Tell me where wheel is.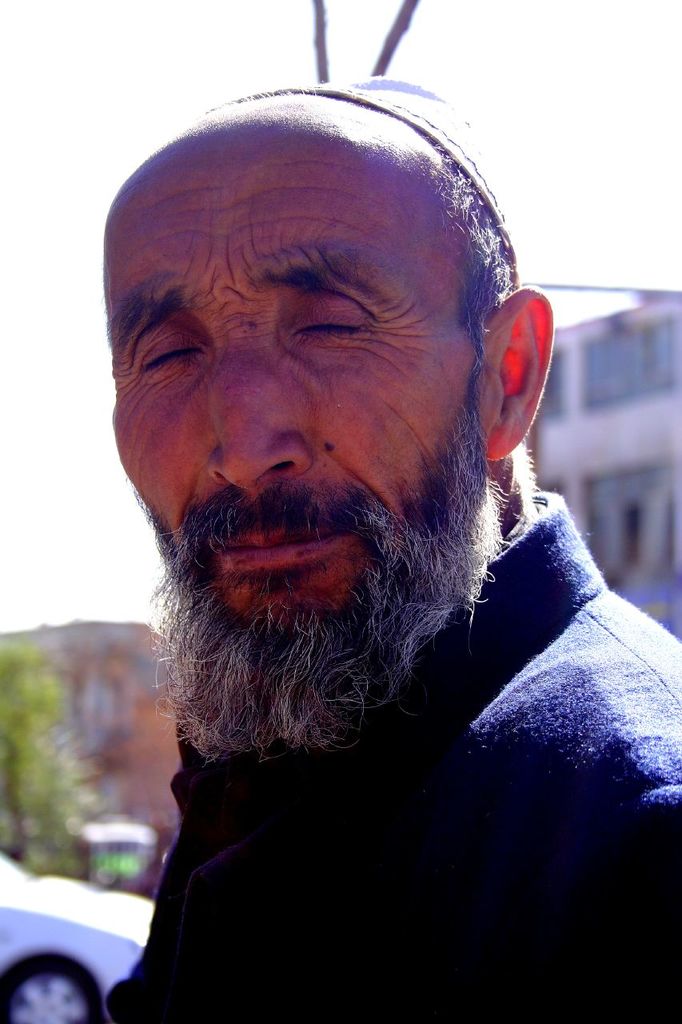
wheel is at region(0, 942, 104, 1023).
